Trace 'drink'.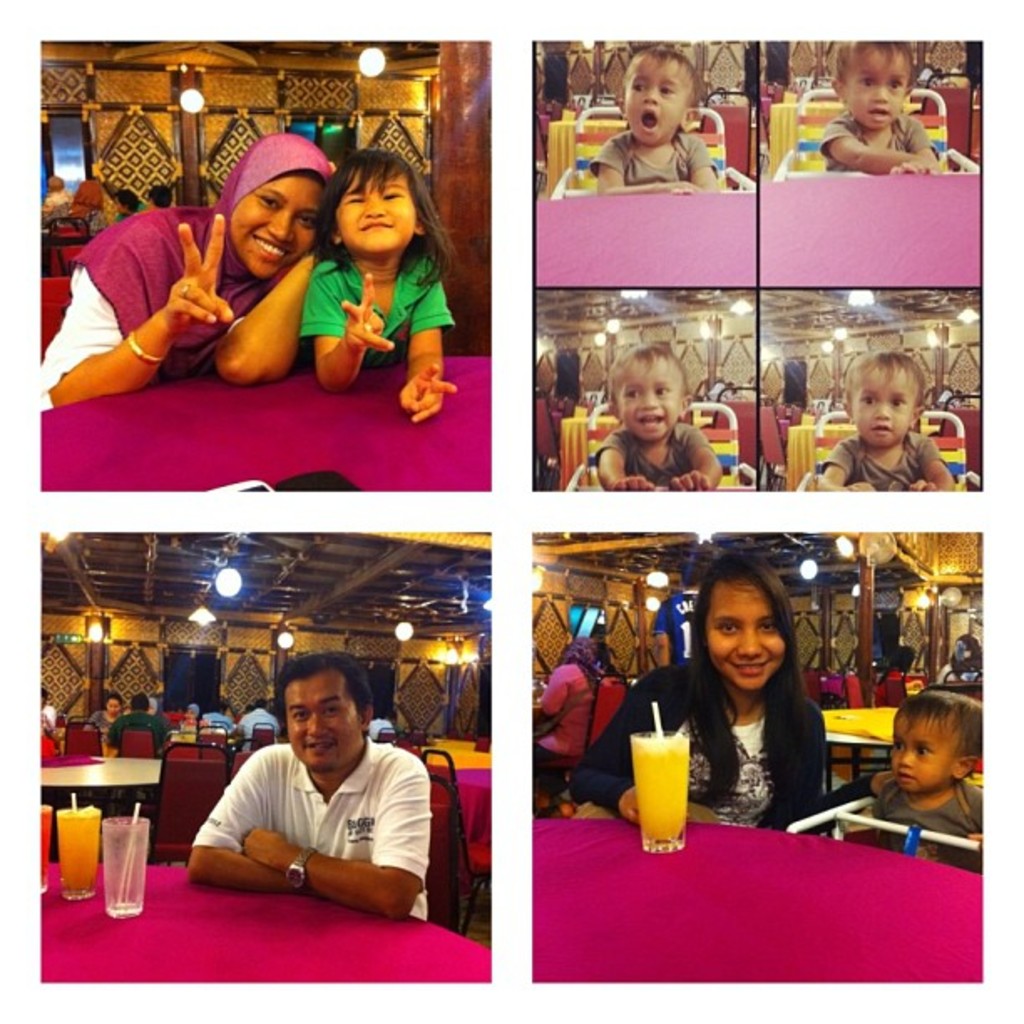
Traced to l=37, t=805, r=60, b=895.
